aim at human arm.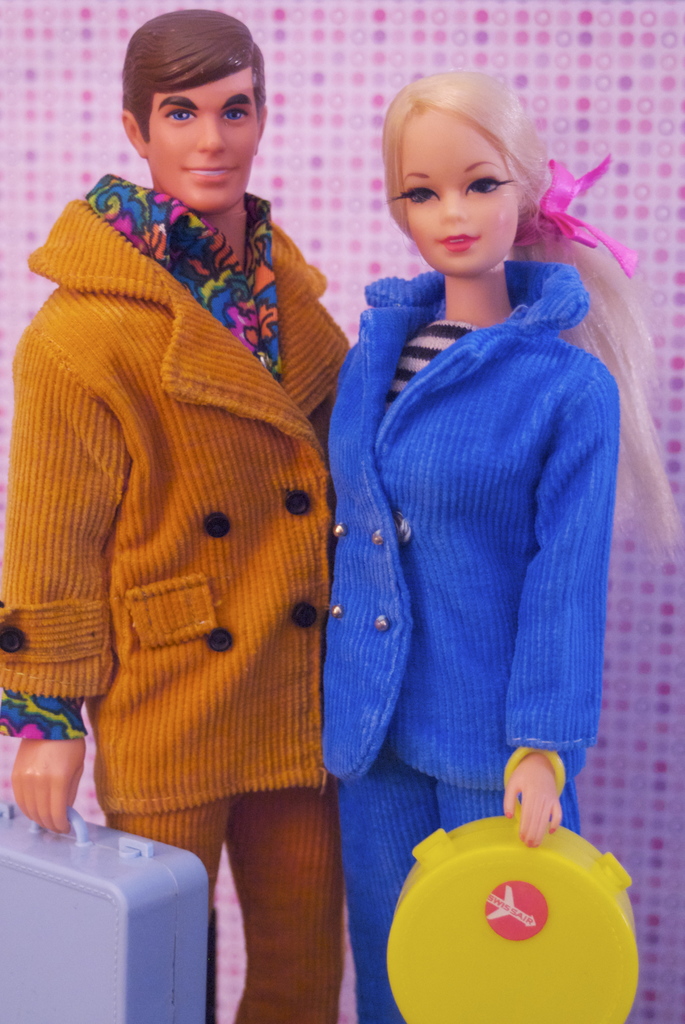
Aimed at (left=3, top=308, right=101, bottom=840).
